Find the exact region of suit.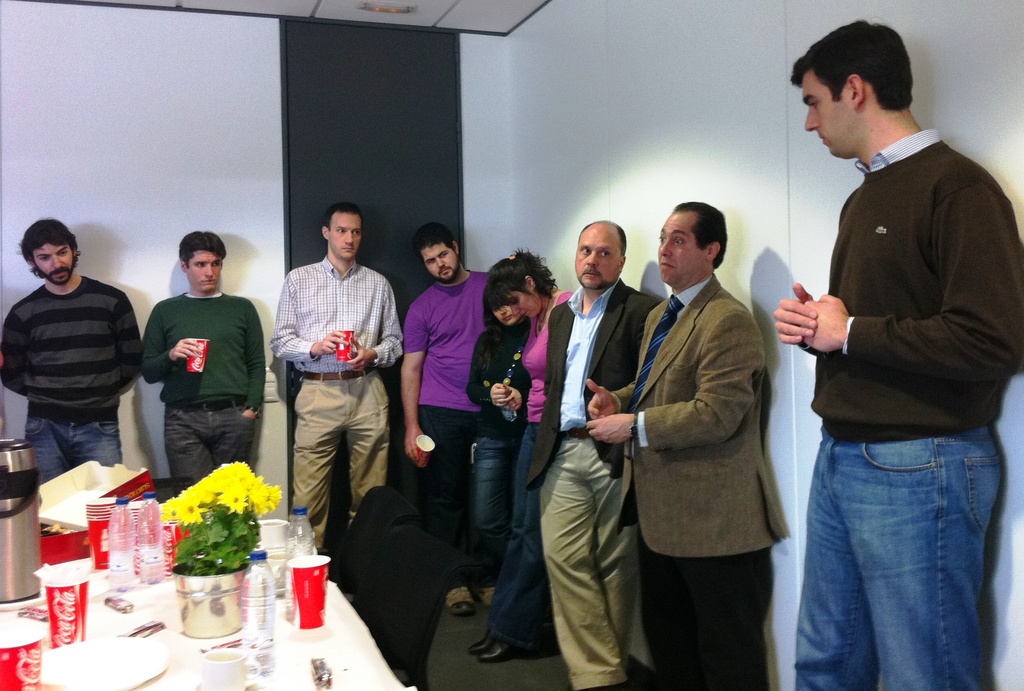
Exact region: locate(524, 277, 657, 690).
